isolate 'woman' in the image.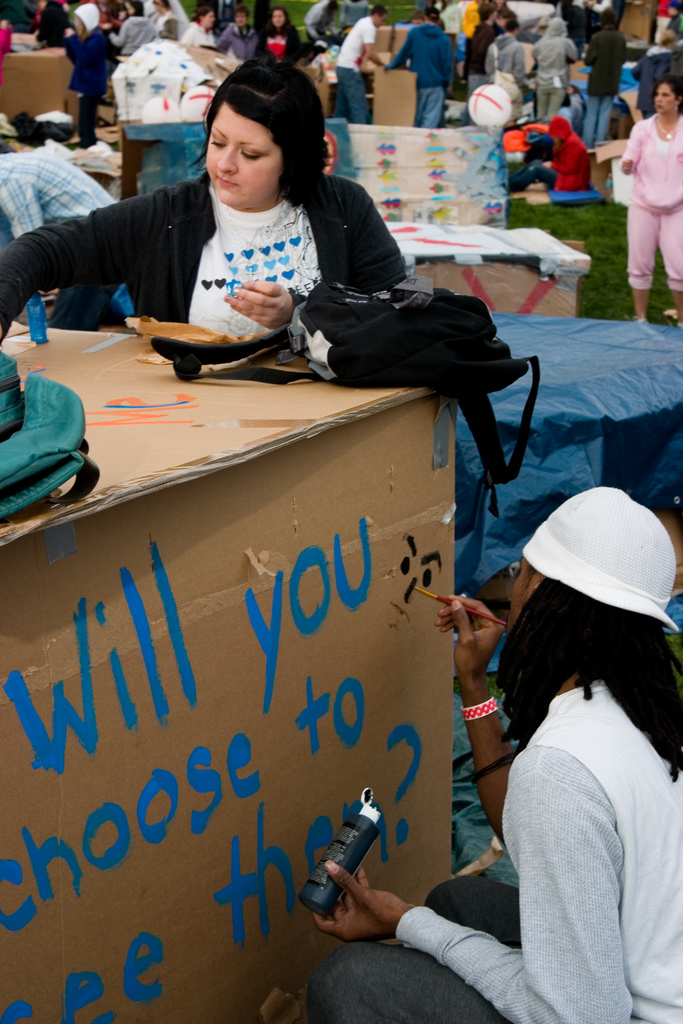
Isolated region: box(39, 66, 427, 371).
